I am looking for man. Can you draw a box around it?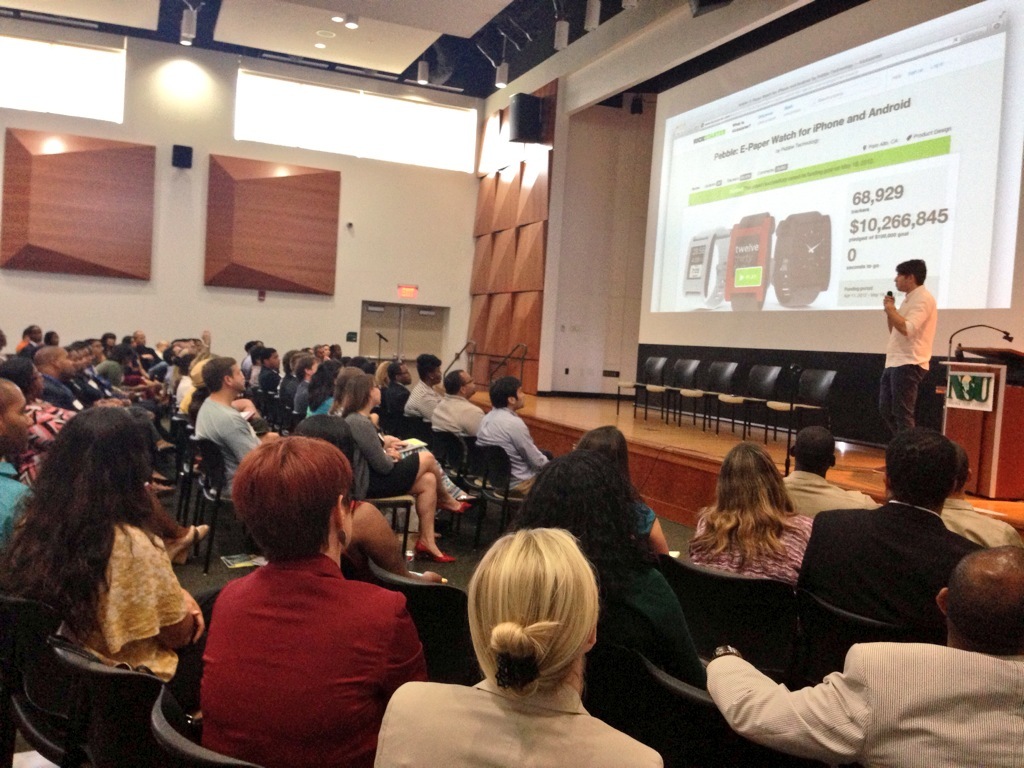
Sure, the bounding box is <region>260, 348, 281, 392</region>.
